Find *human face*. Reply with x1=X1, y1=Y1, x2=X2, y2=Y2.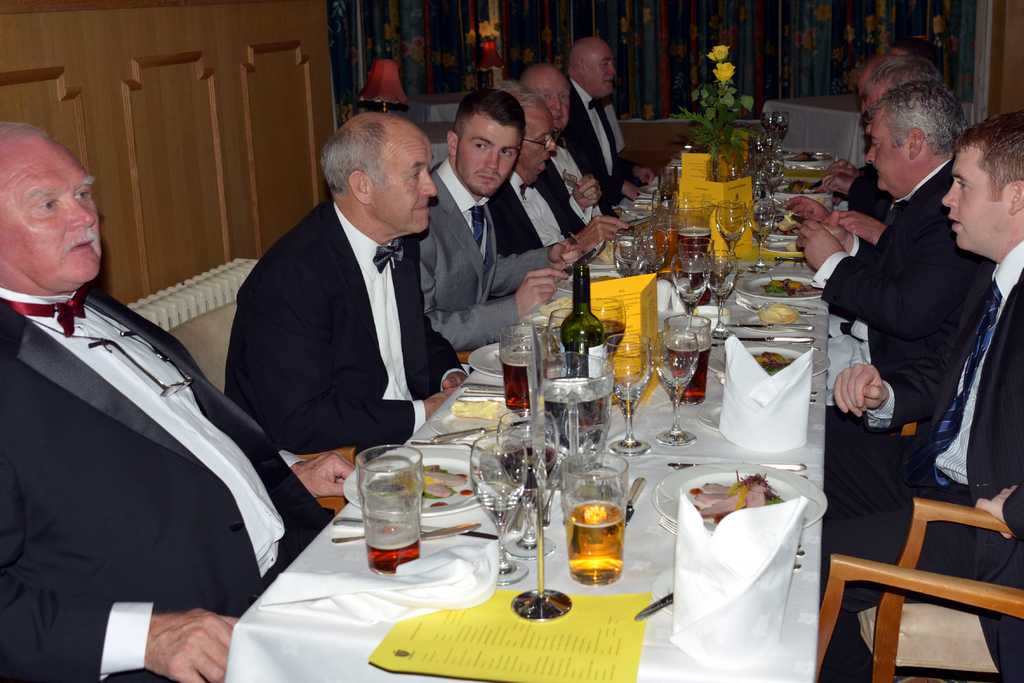
x1=865, y1=106, x2=908, y2=194.
